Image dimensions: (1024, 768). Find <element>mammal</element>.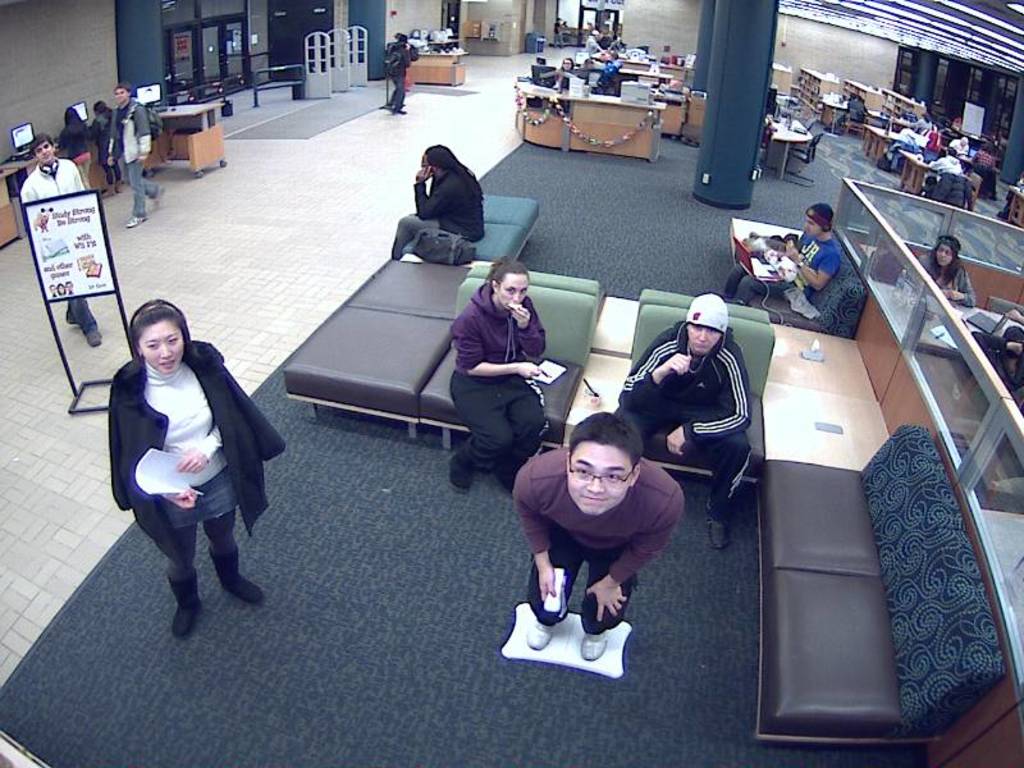
crop(603, 50, 620, 91).
